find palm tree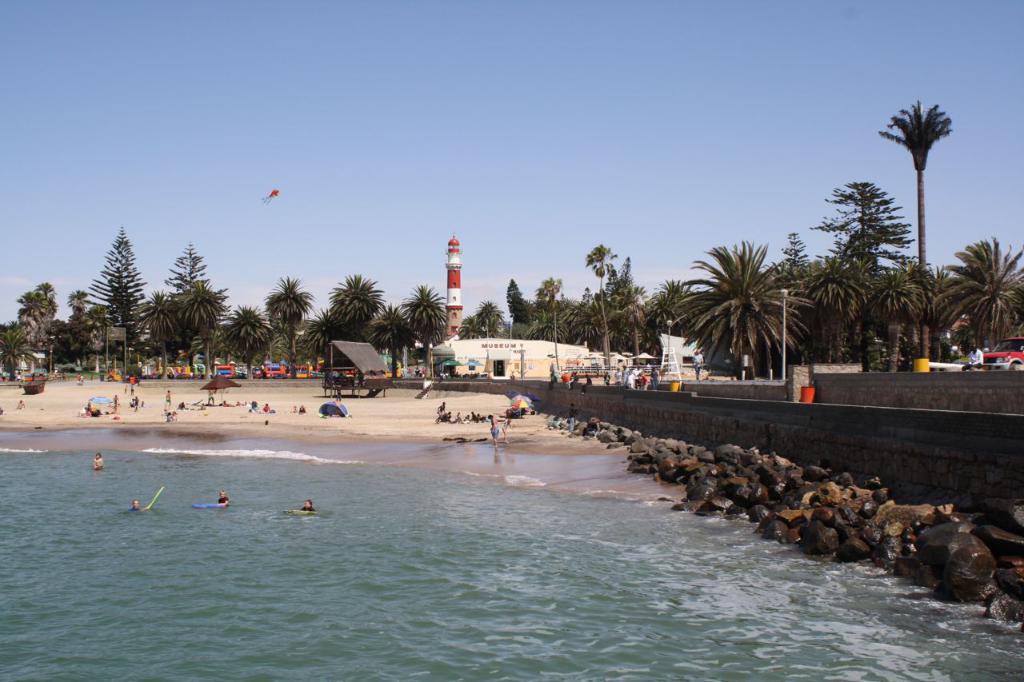
<box>268,281,299,356</box>
